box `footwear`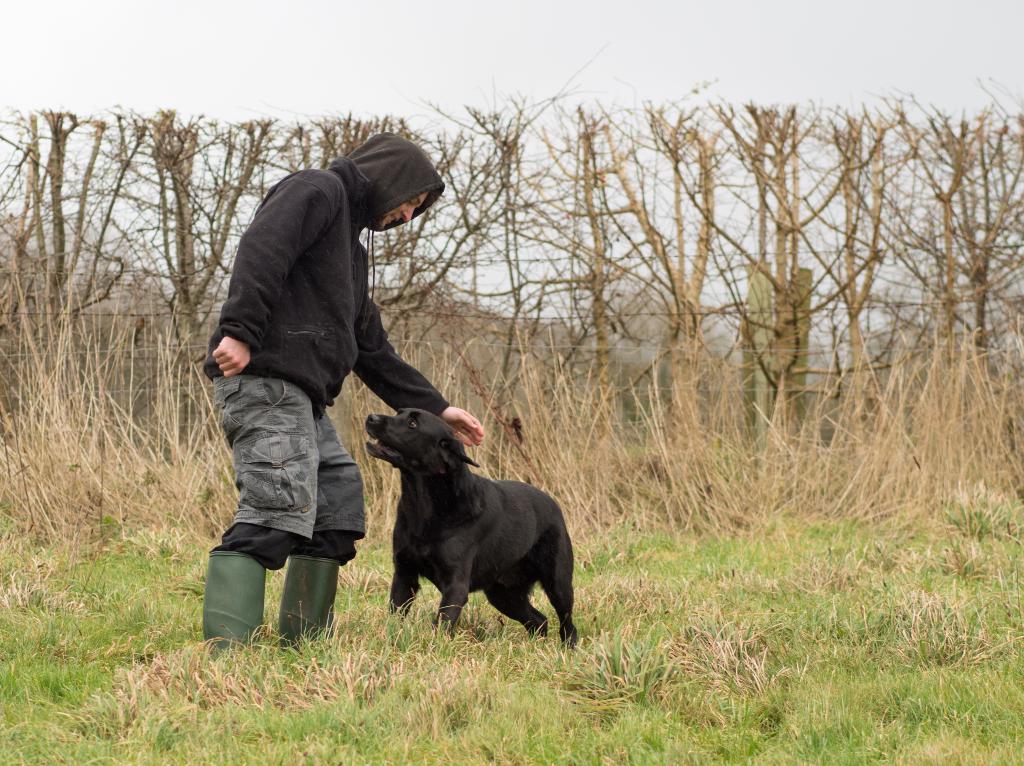
{"x1": 196, "y1": 523, "x2": 328, "y2": 655}
